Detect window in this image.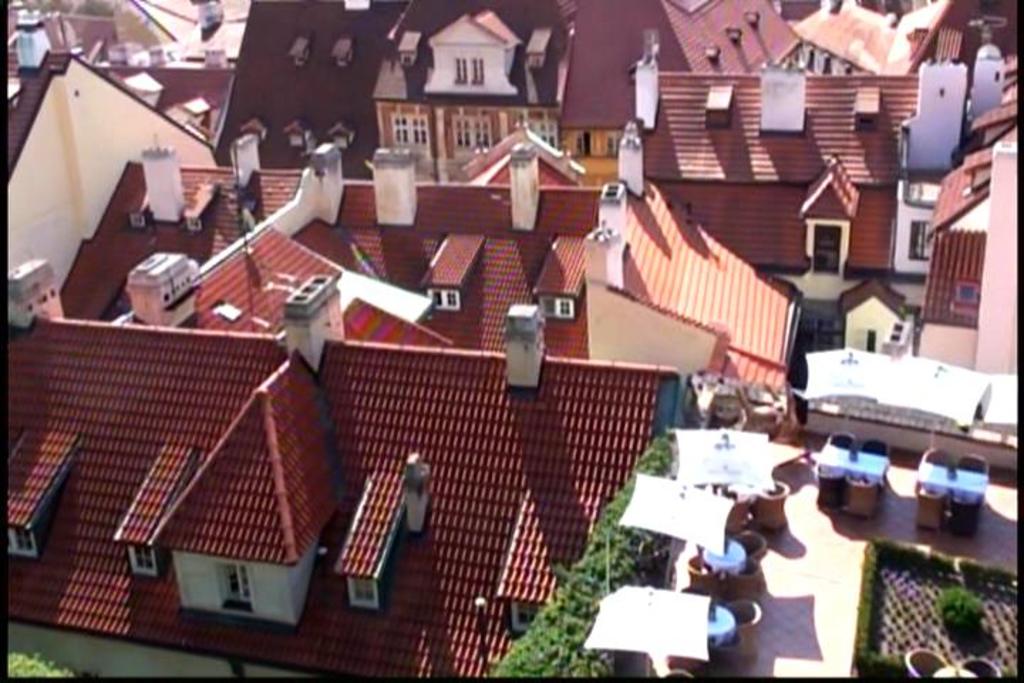
Detection: crop(348, 572, 380, 612).
